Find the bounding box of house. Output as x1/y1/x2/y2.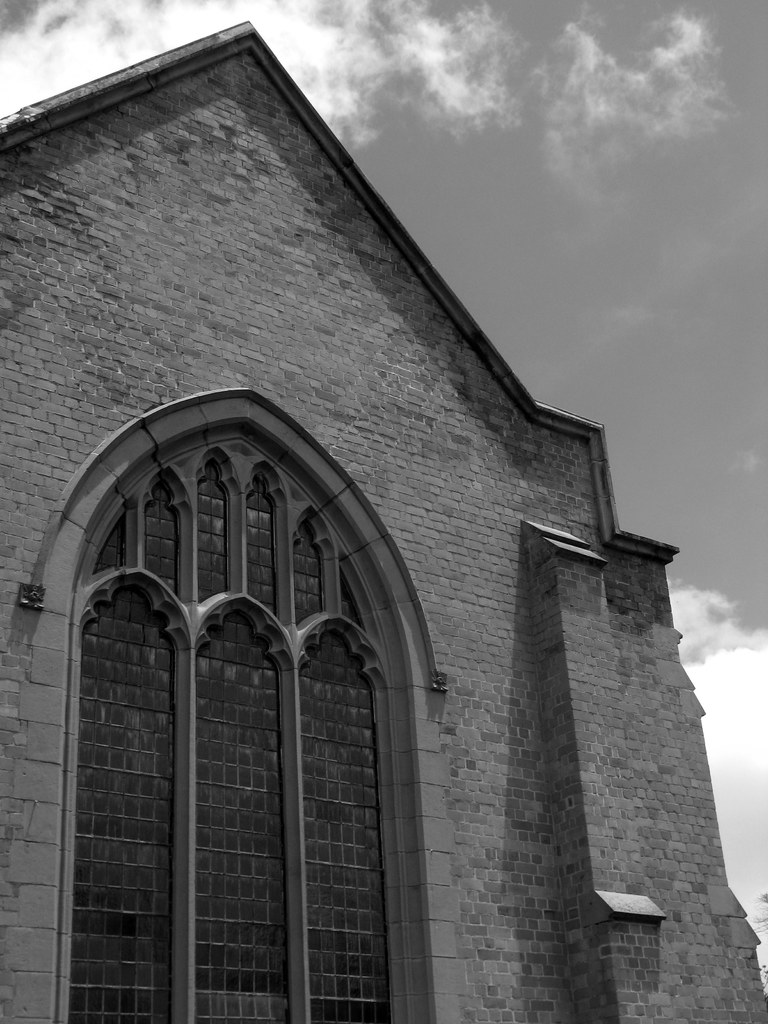
0/17/767/1023.
